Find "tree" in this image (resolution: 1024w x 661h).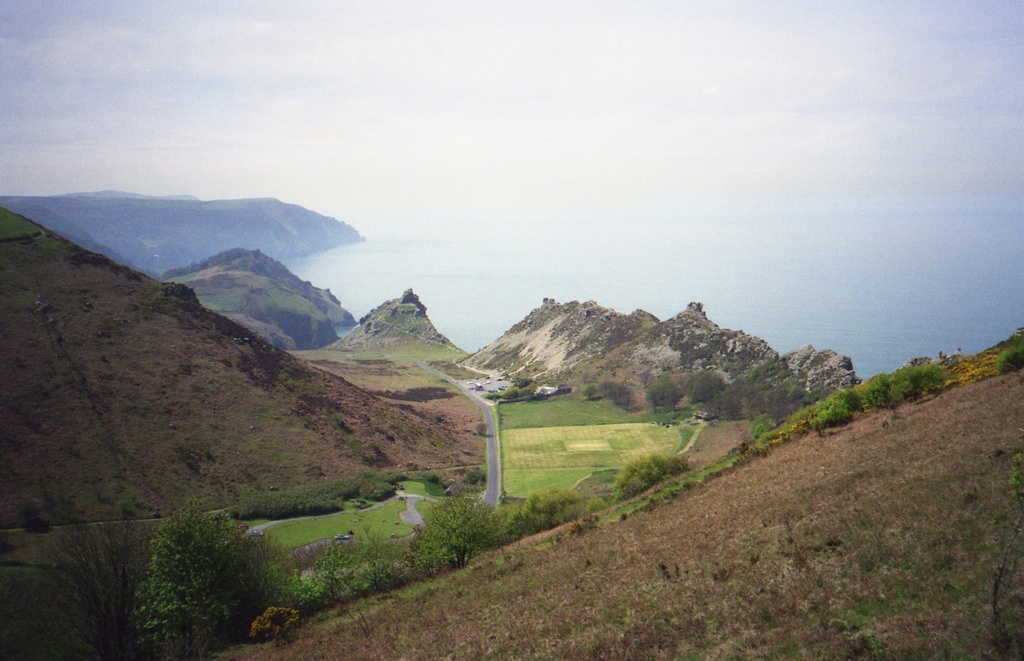
[left=507, top=484, right=602, bottom=527].
